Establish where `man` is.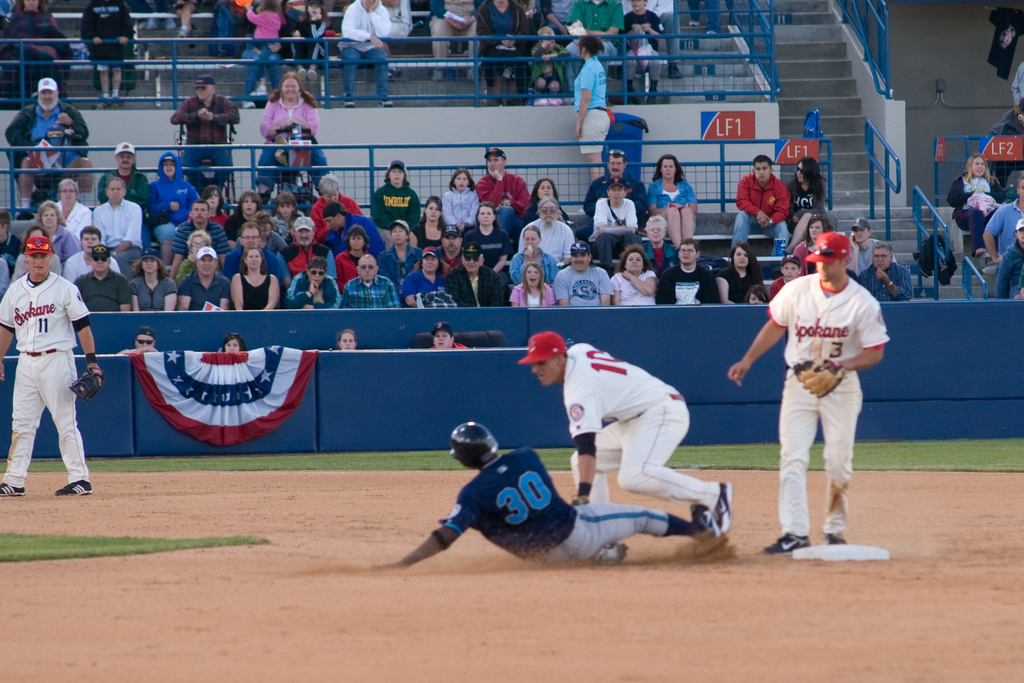
Established at bbox(271, 215, 341, 279).
